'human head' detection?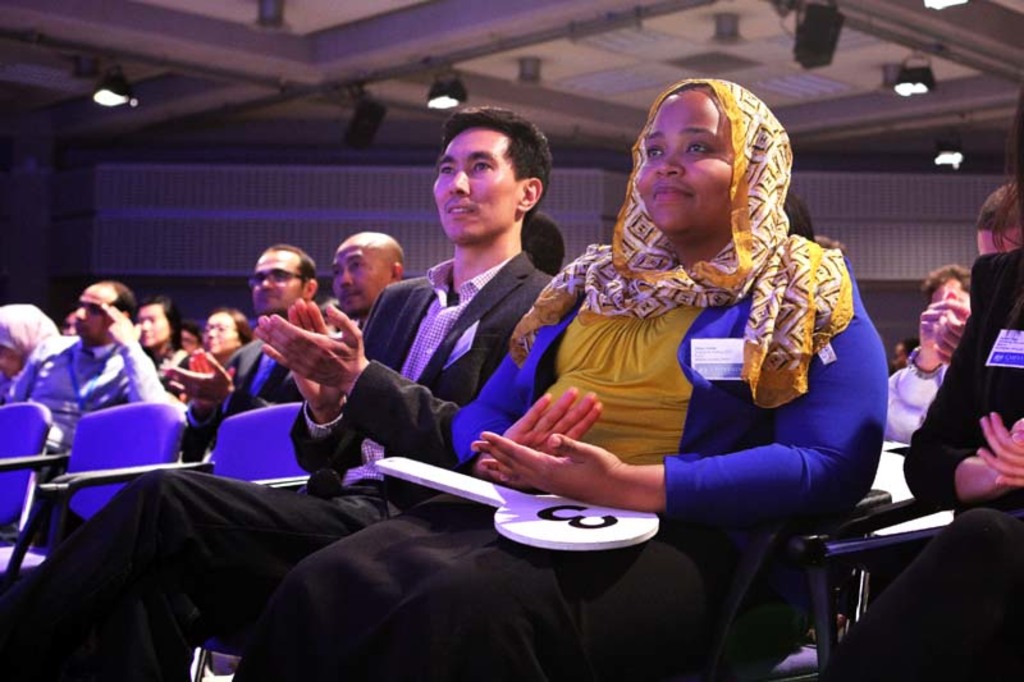
[332, 230, 408, 311]
